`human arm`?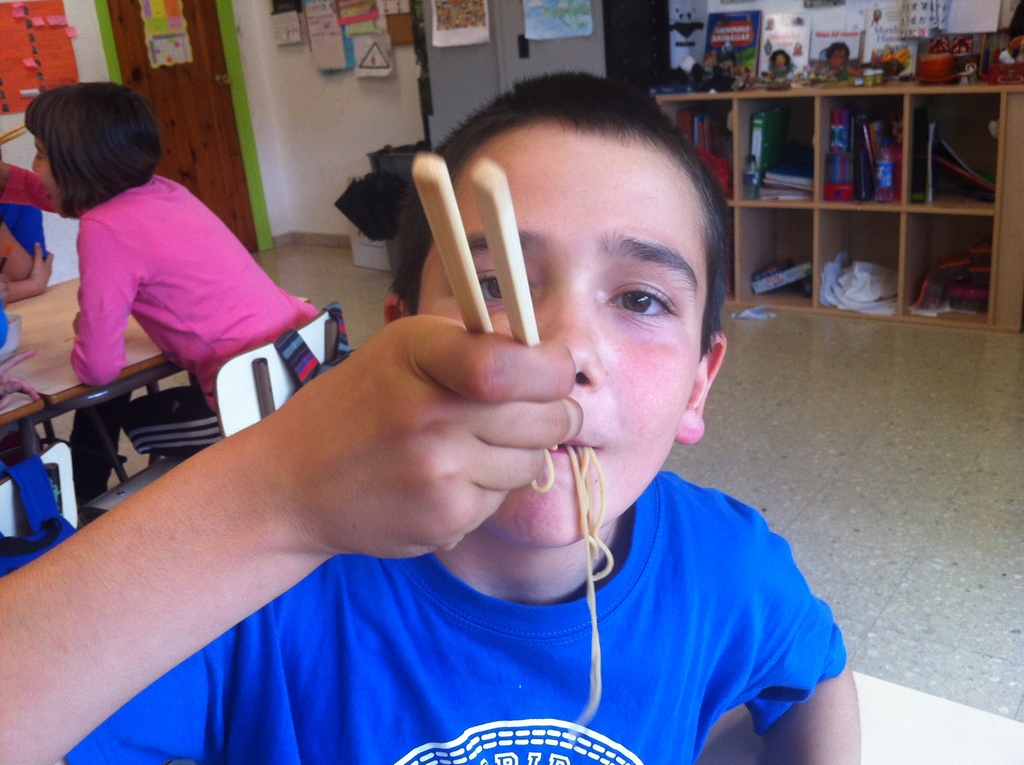
{"x1": 8, "y1": 350, "x2": 660, "y2": 720}
